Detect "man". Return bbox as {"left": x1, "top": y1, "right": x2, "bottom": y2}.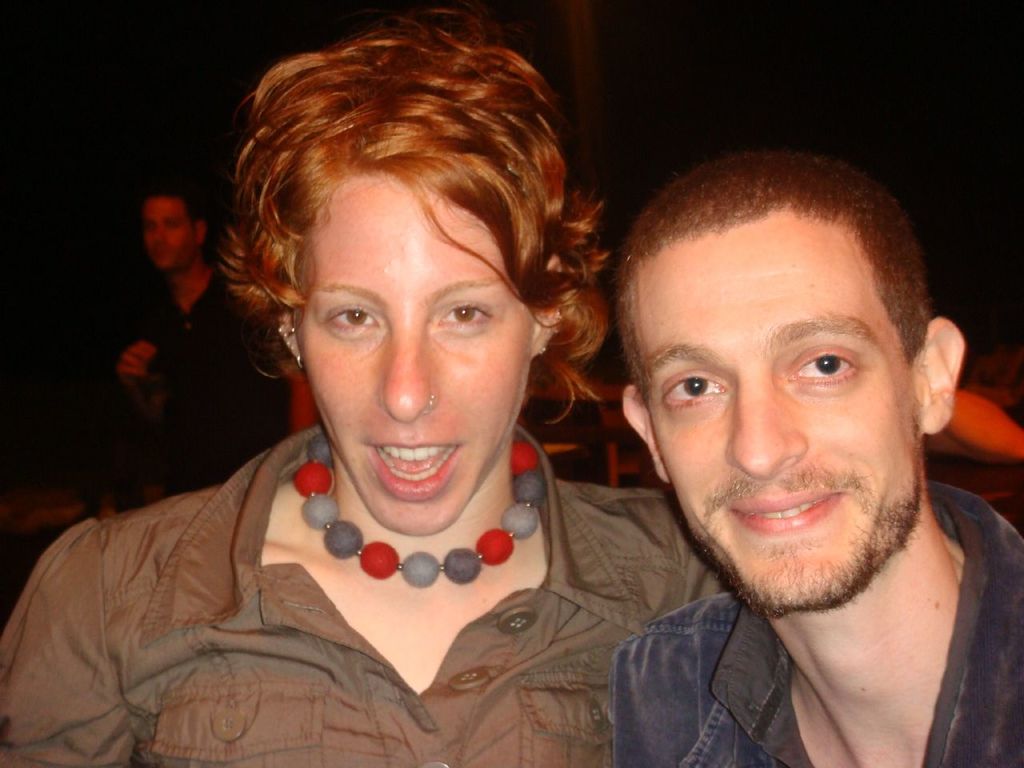
{"left": 63, "top": 177, "right": 283, "bottom": 522}.
